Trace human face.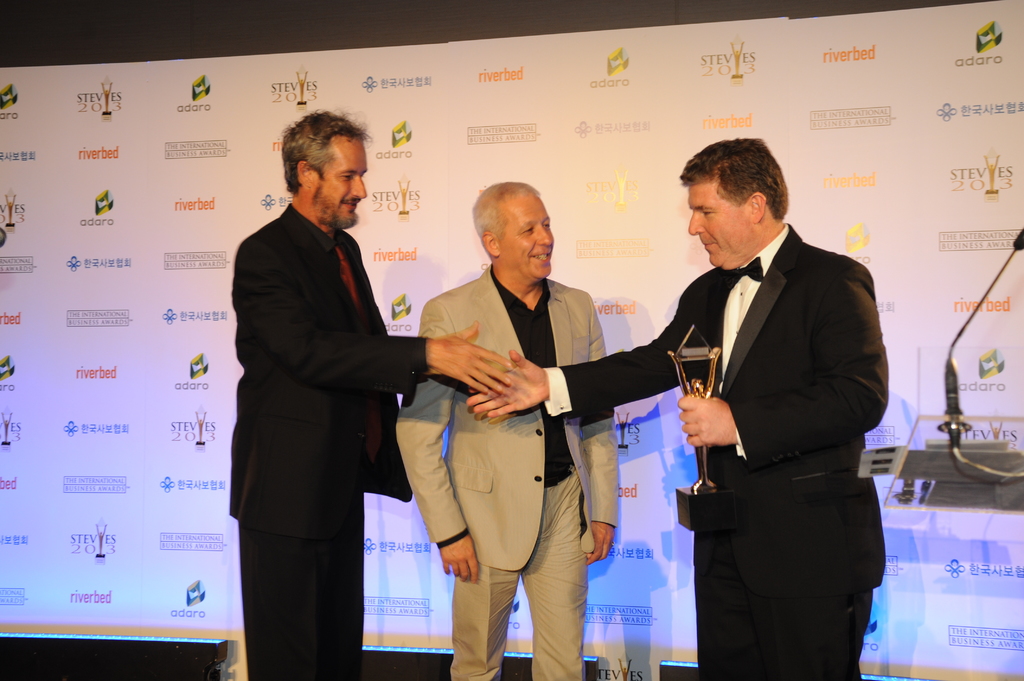
Traced to <bbox>493, 189, 555, 276</bbox>.
